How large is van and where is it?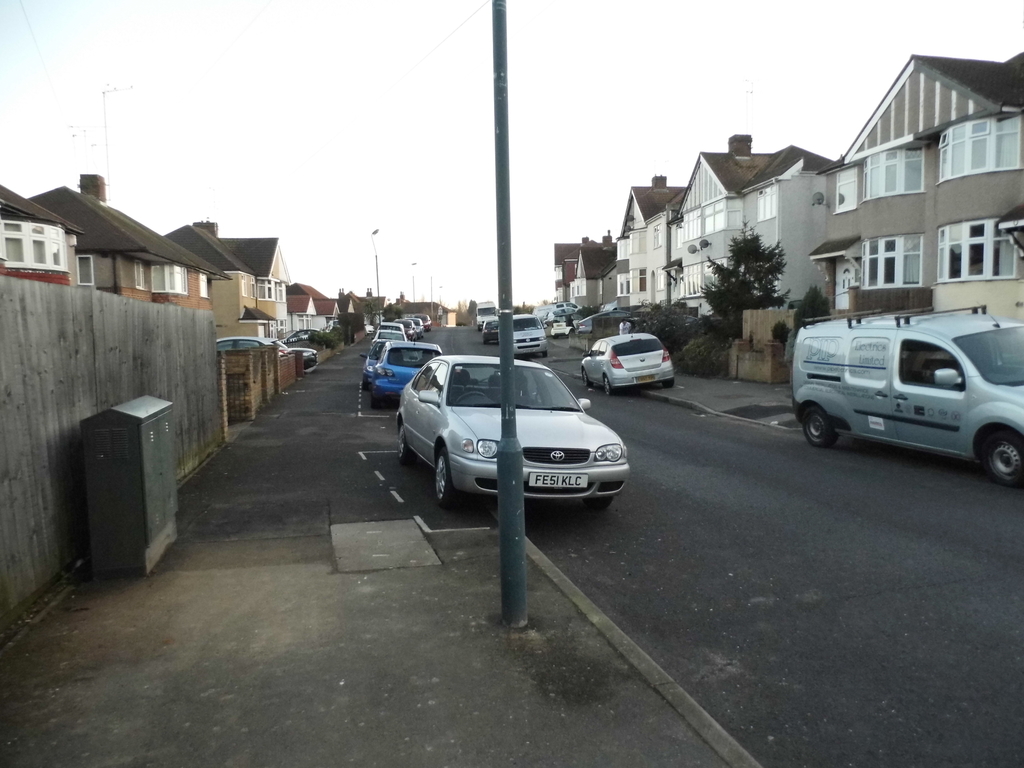
Bounding box: pyautogui.locateOnScreen(792, 296, 1023, 488).
